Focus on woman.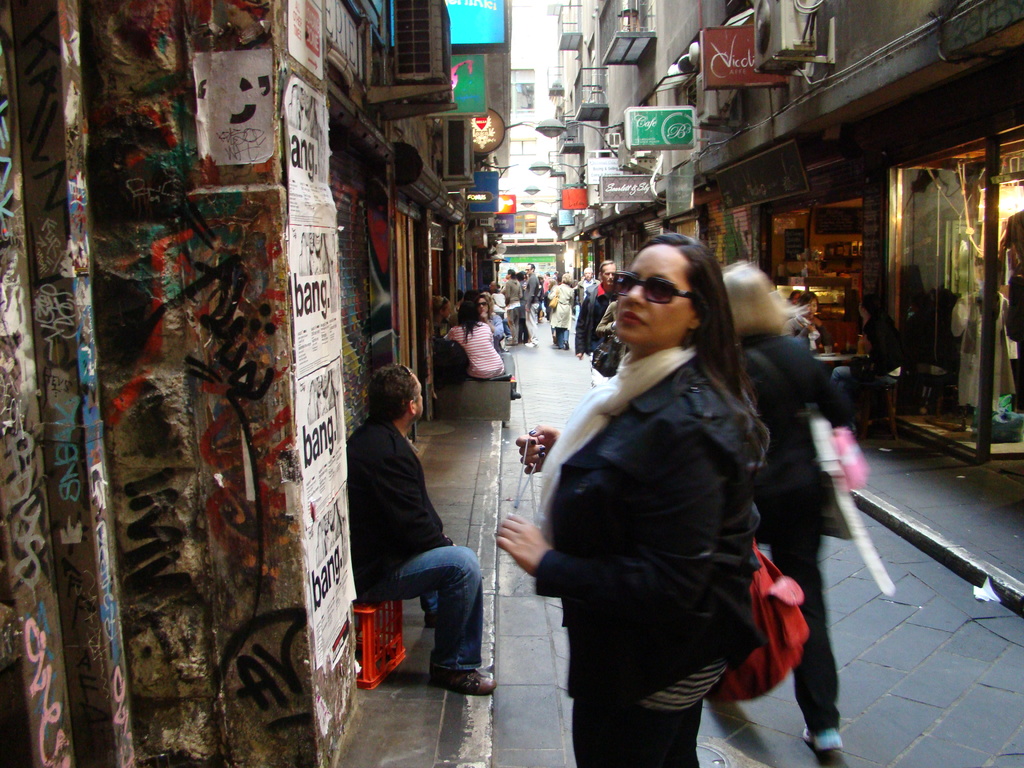
Focused at (x1=447, y1=301, x2=504, y2=378).
